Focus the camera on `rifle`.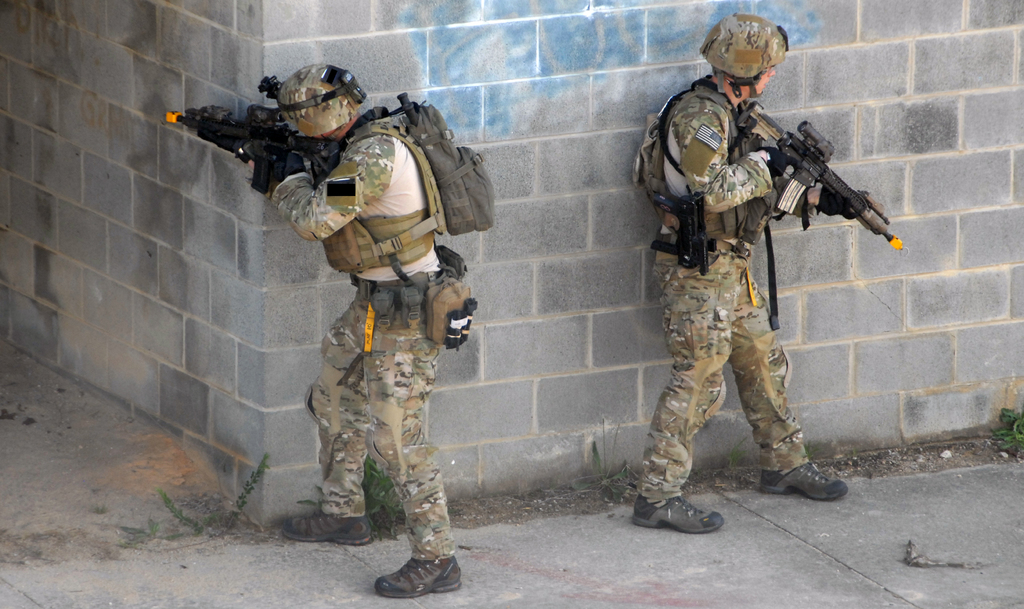
Focus region: x1=717, y1=106, x2=906, y2=251.
